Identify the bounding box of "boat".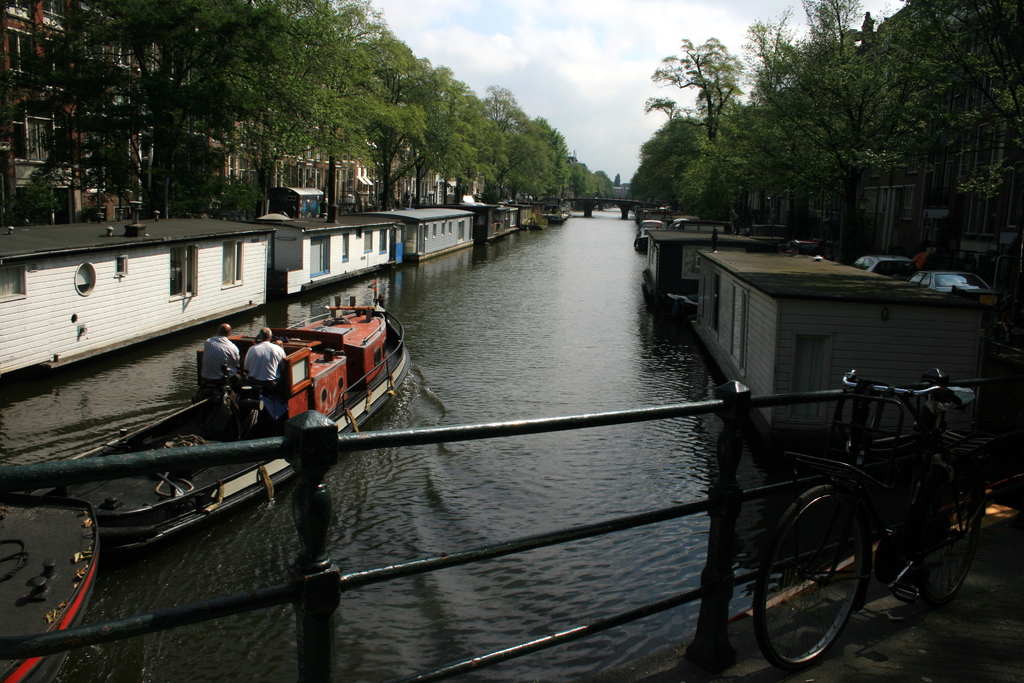
bbox=[34, 269, 409, 550].
